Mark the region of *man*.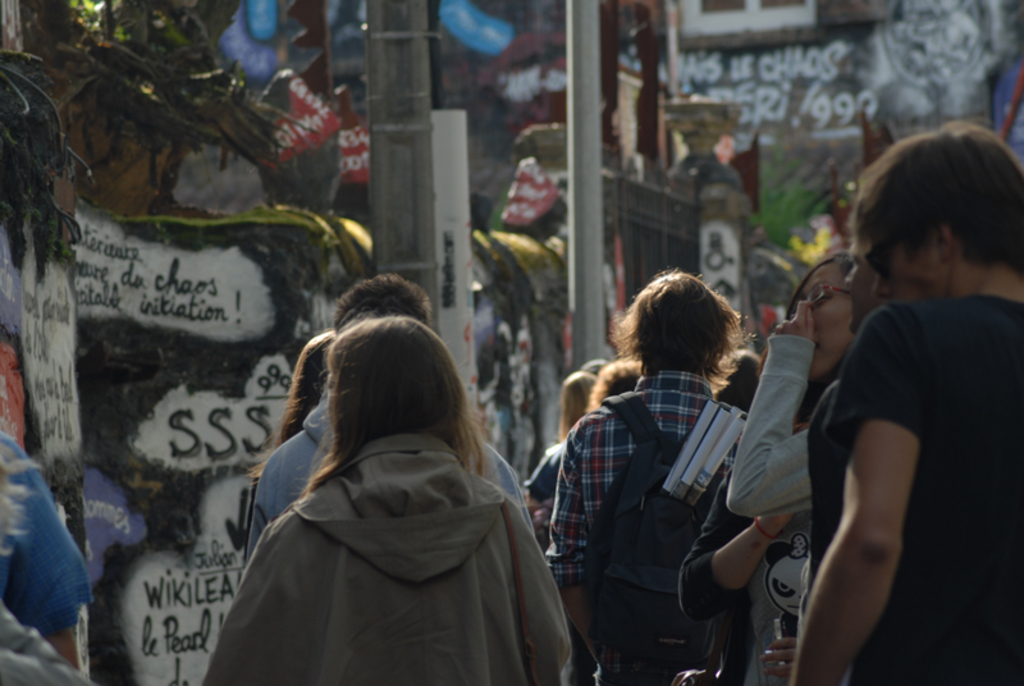
Region: 801,241,887,613.
